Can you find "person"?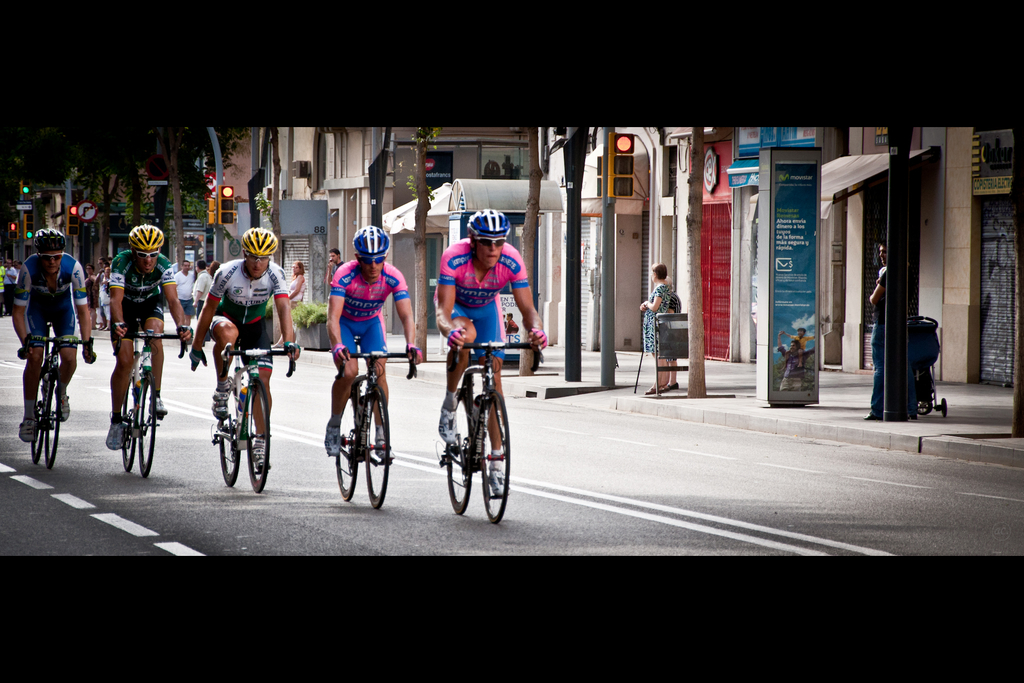
Yes, bounding box: [x1=431, y1=210, x2=546, y2=495].
